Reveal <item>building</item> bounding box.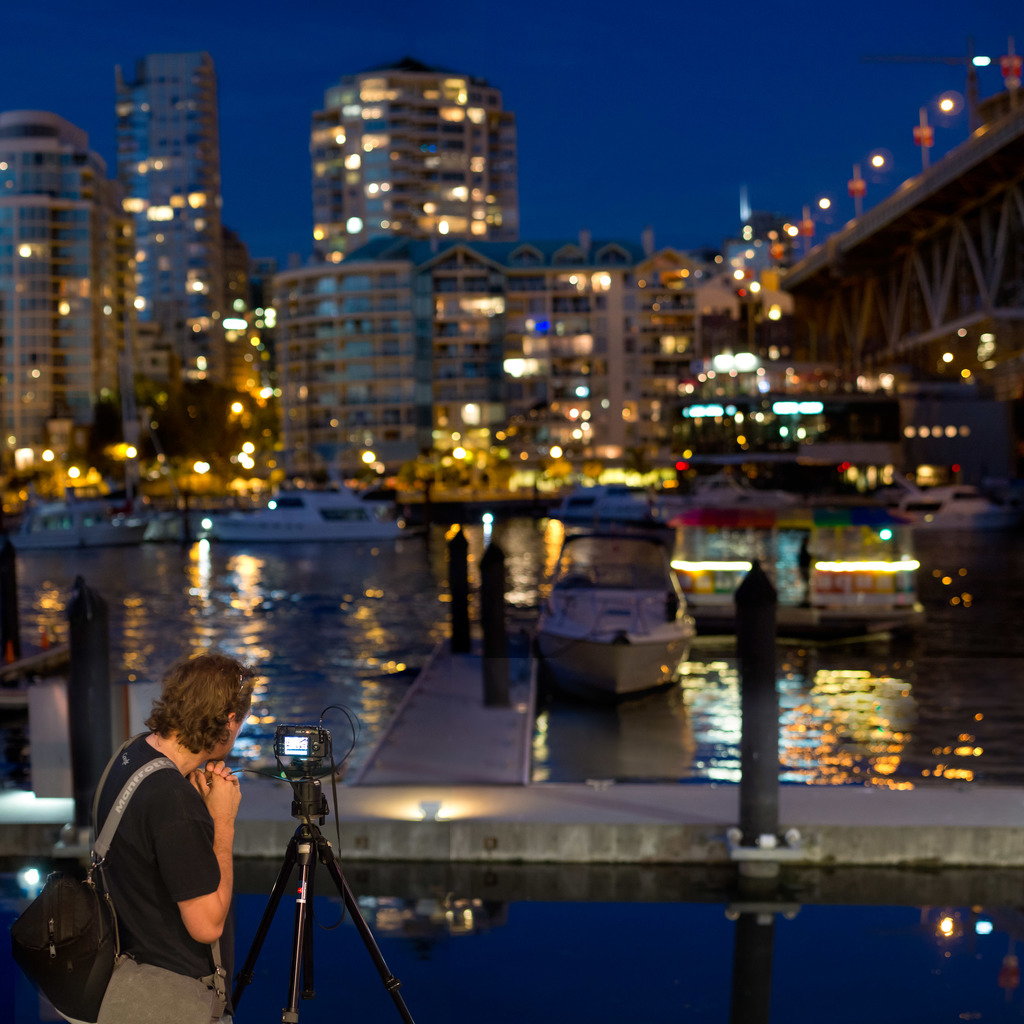
Revealed: x1=273, y1=239, x2=712, y2=496.
